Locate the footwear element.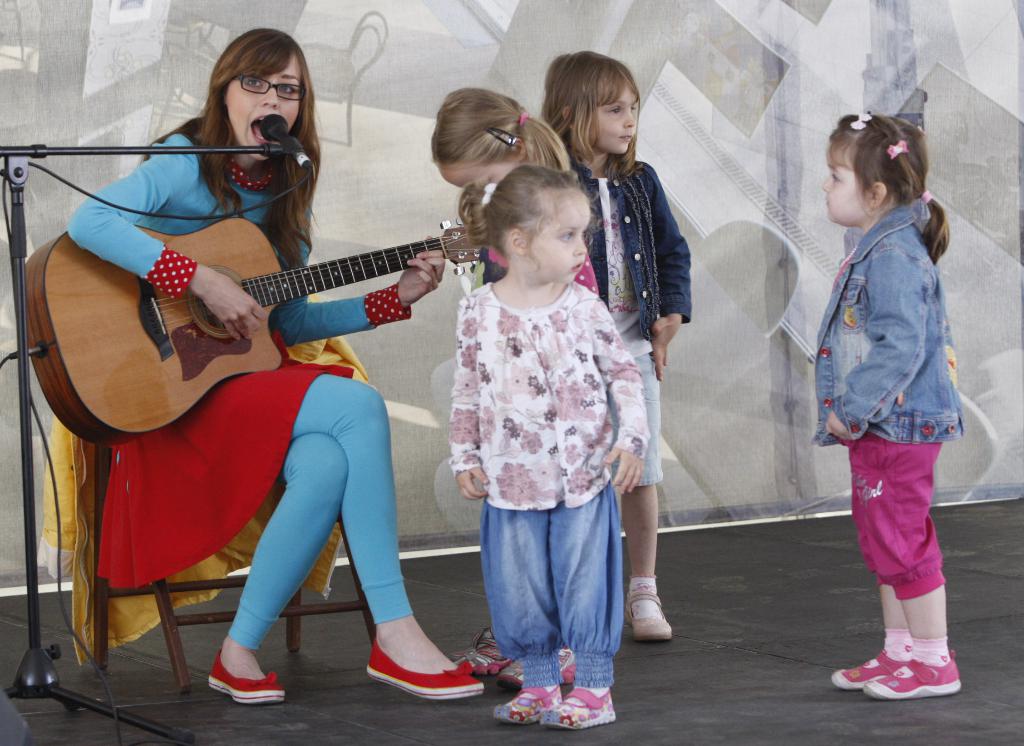
Element bbox: (x1=449, y1=628, x2=512, y2=673).
